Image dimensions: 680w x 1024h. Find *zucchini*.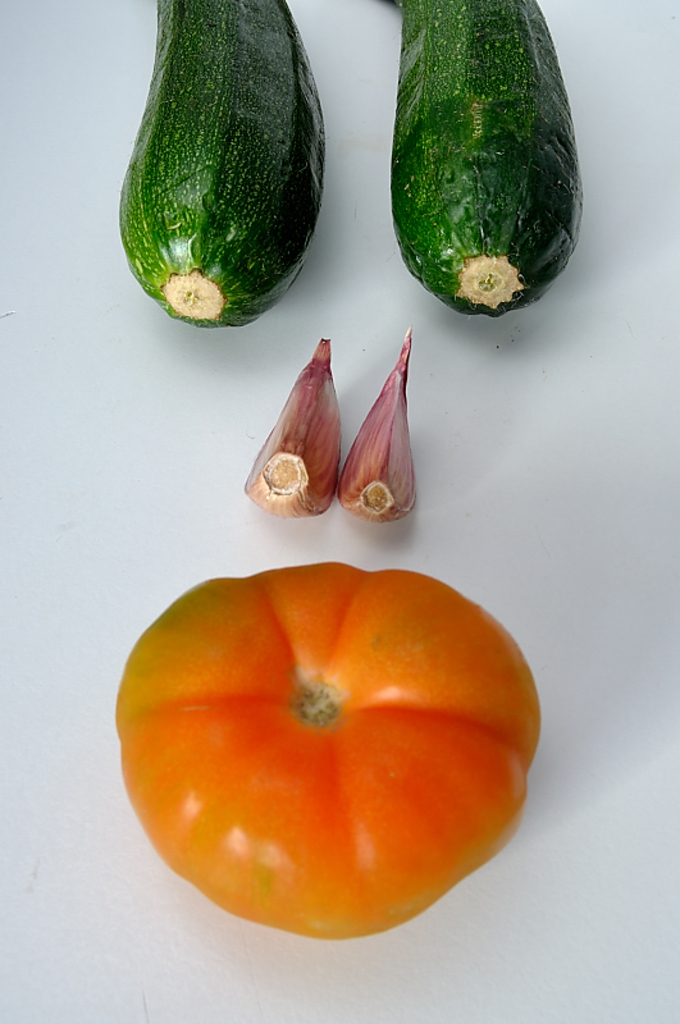
locate(110, 0, 330, 338).
